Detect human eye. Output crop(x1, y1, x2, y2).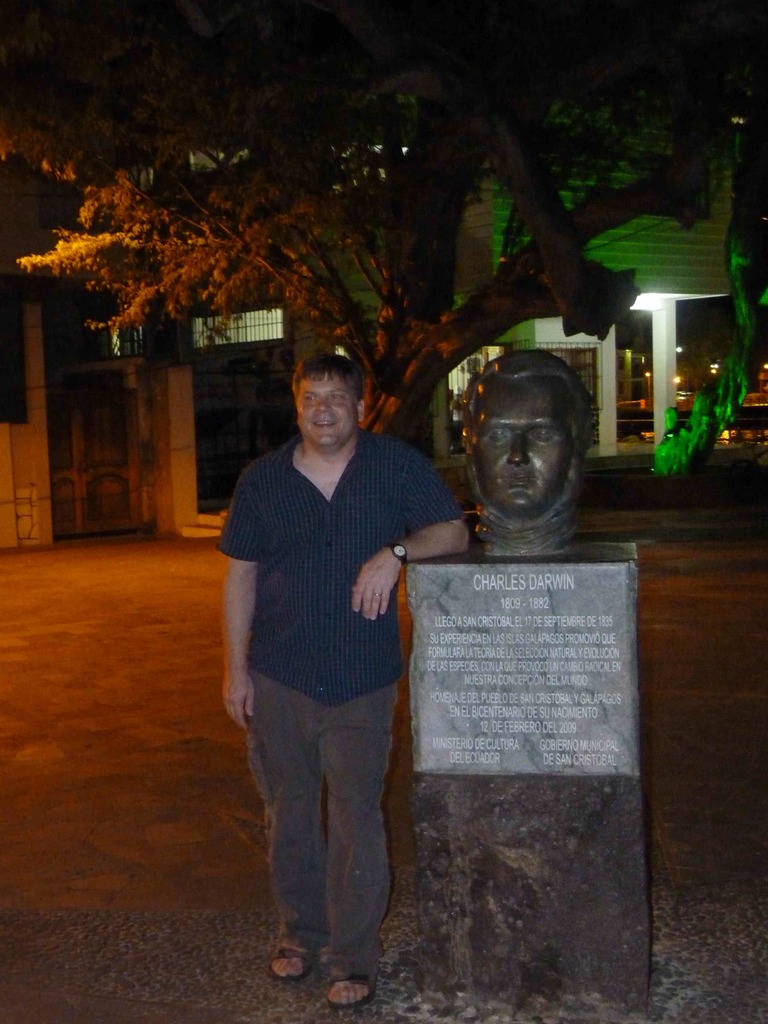
crop(300, 392, 315, 406).
